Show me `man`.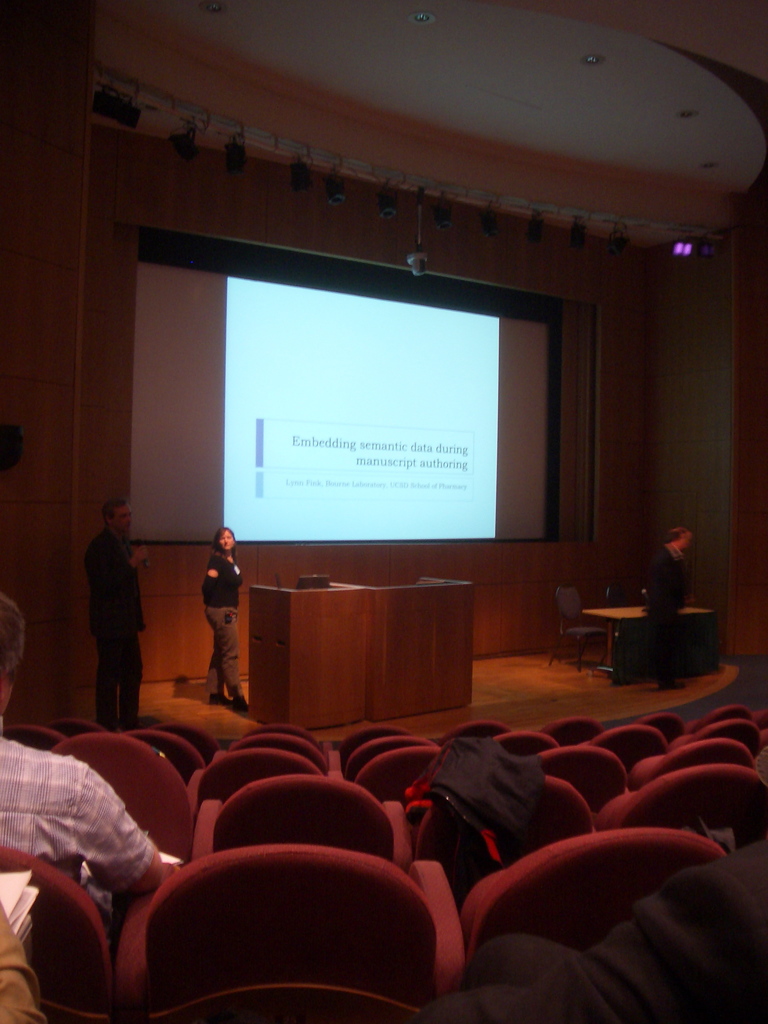
`man` is here: x1=61, y1=486, x2=148, y2=723.
